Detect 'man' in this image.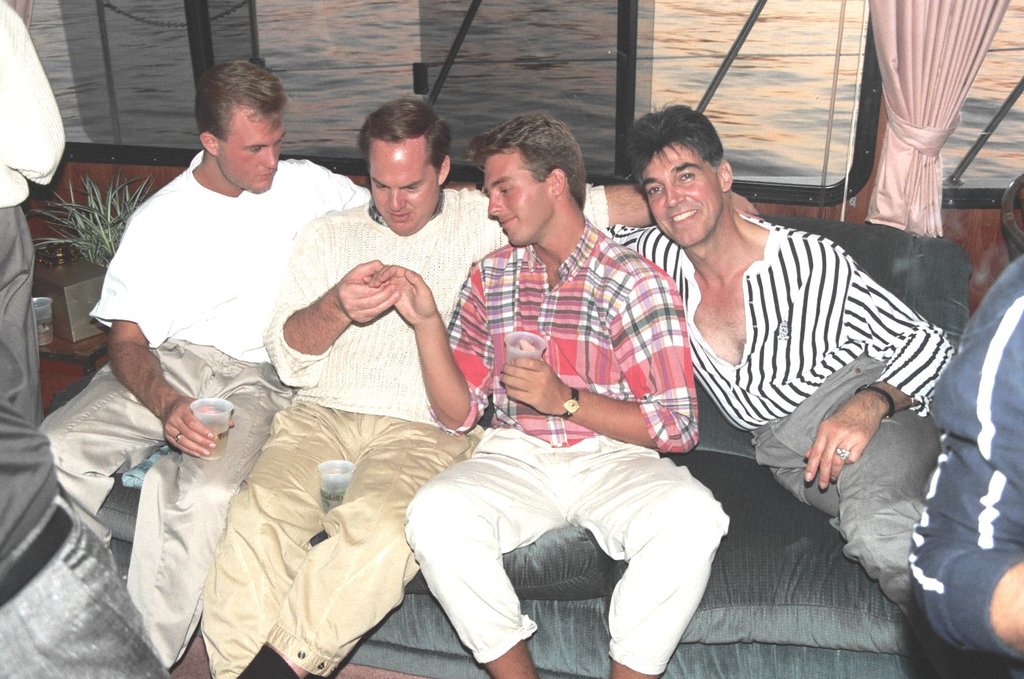
Detection: locate(908, 253, 1023, 678).
